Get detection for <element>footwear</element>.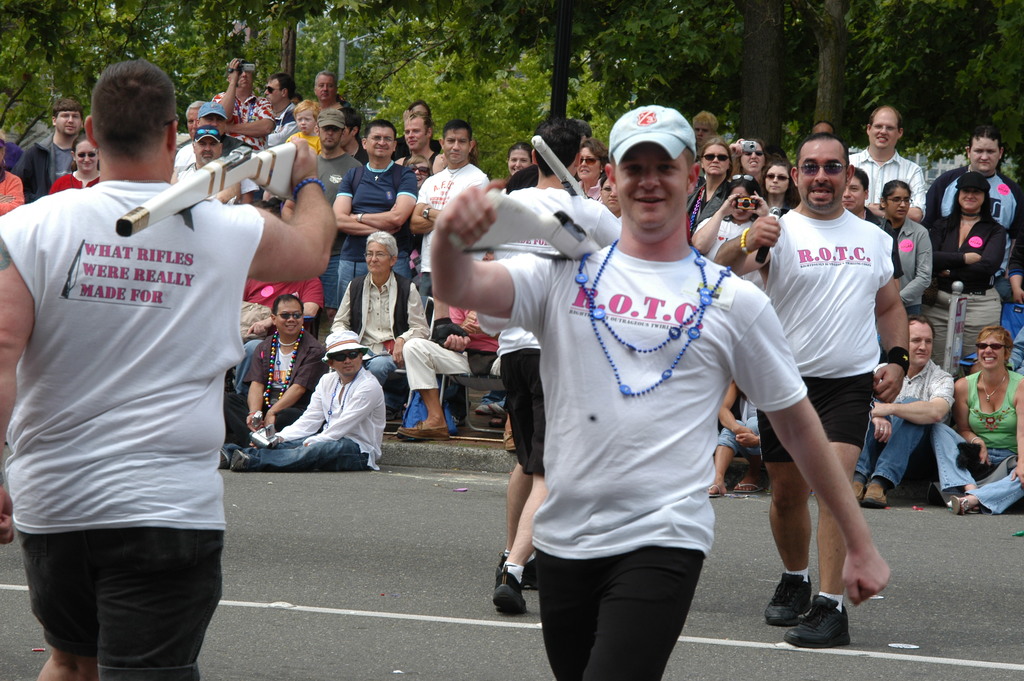
Detection: [x1=497, y1=557, x2=536, y2=586].
